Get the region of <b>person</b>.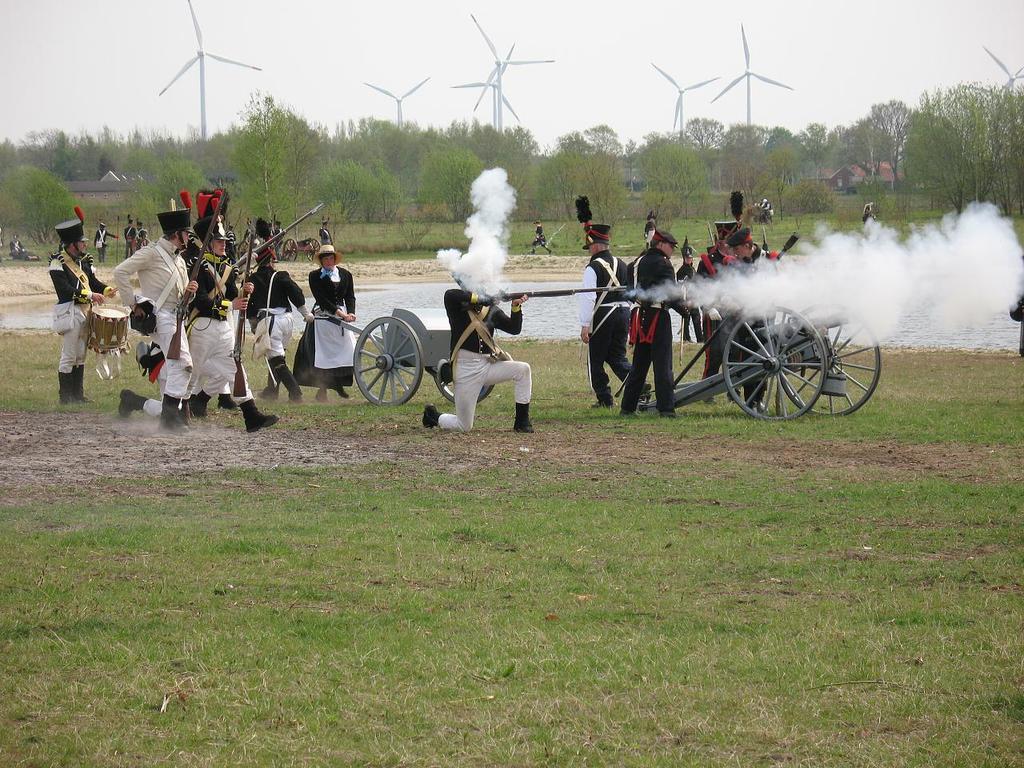
<box>189,216,279,430</box>.
